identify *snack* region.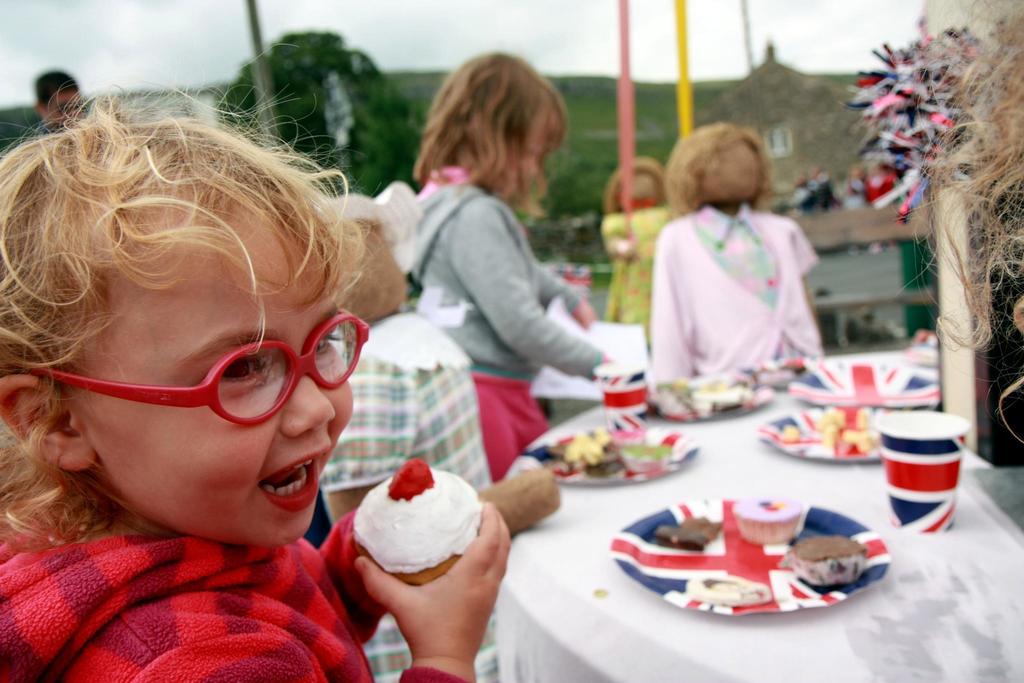
Region: Rect(688, 575, 774, 605).
